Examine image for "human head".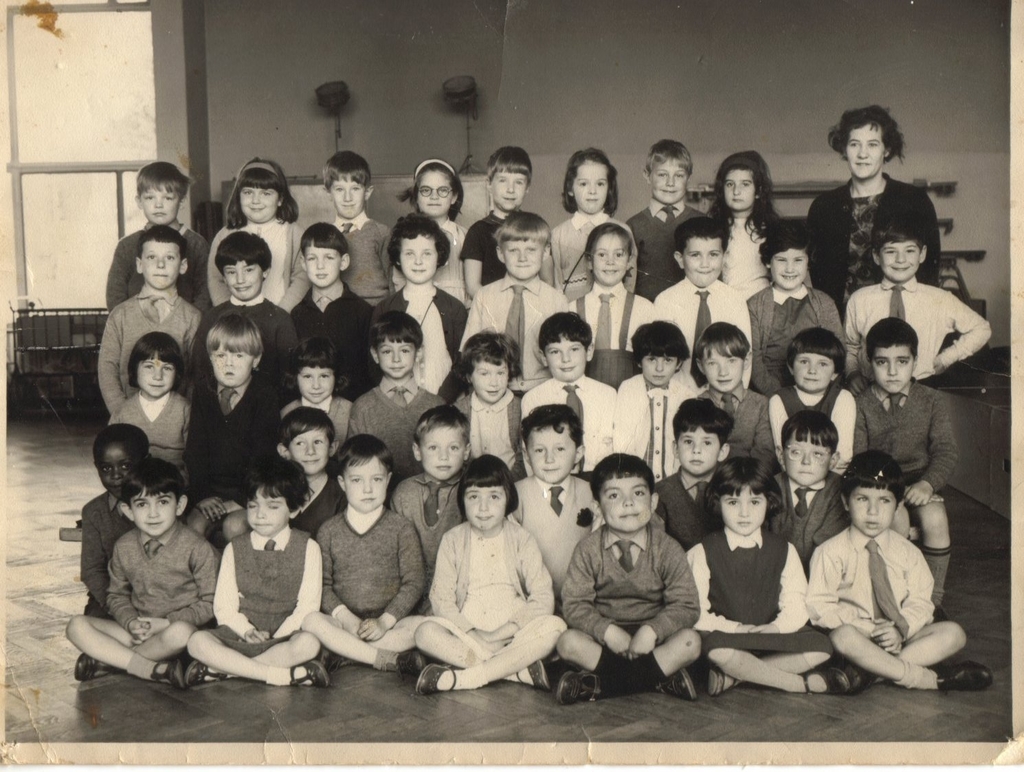
Examination result: select_region(203, 313, 268, 390).
